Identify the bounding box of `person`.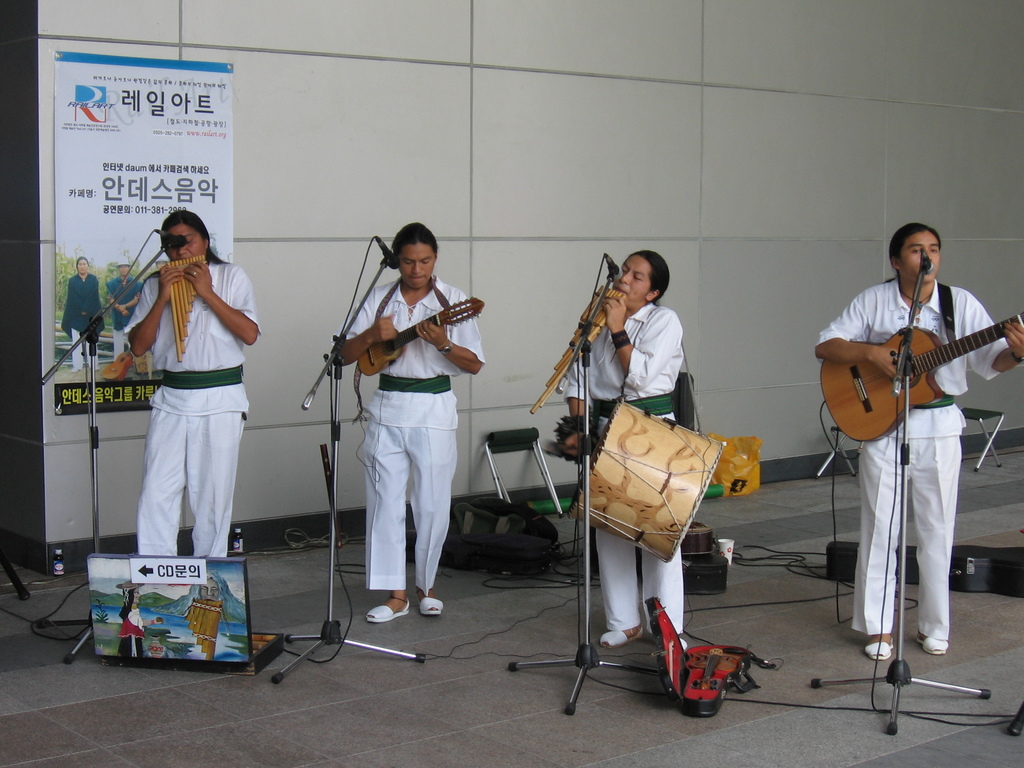
<region>118, 582, 154, 657</region>.
